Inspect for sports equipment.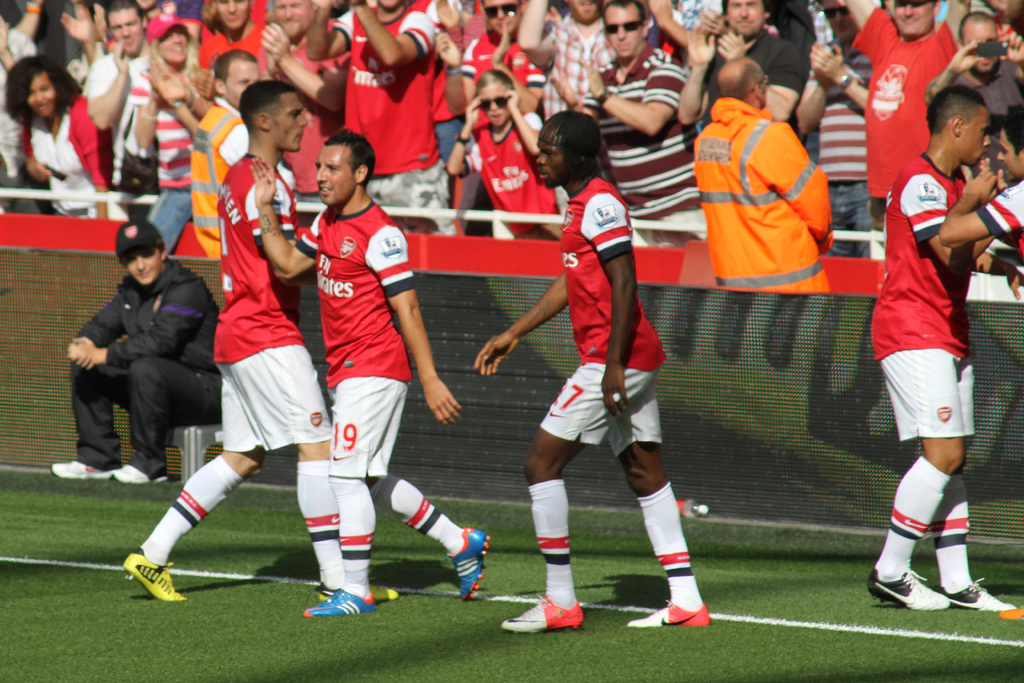
Inspection: [left=111, top=464, right=166, bottom=484].
